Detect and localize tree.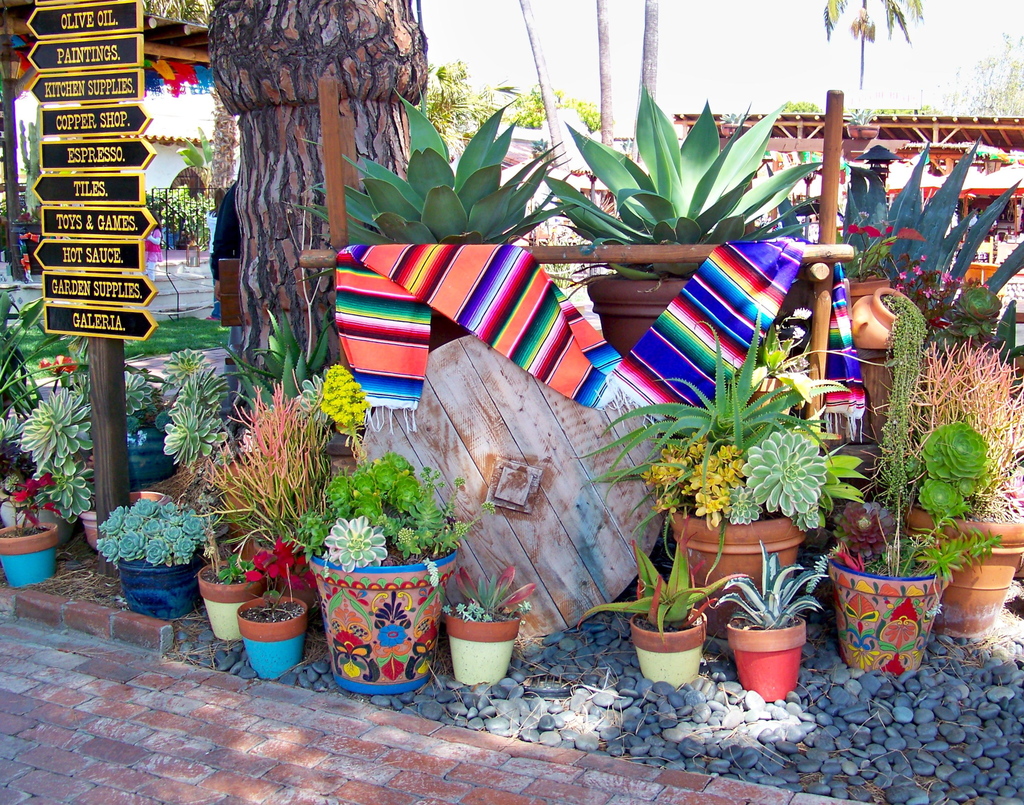
Localized at [422, 54, 499, 147].
